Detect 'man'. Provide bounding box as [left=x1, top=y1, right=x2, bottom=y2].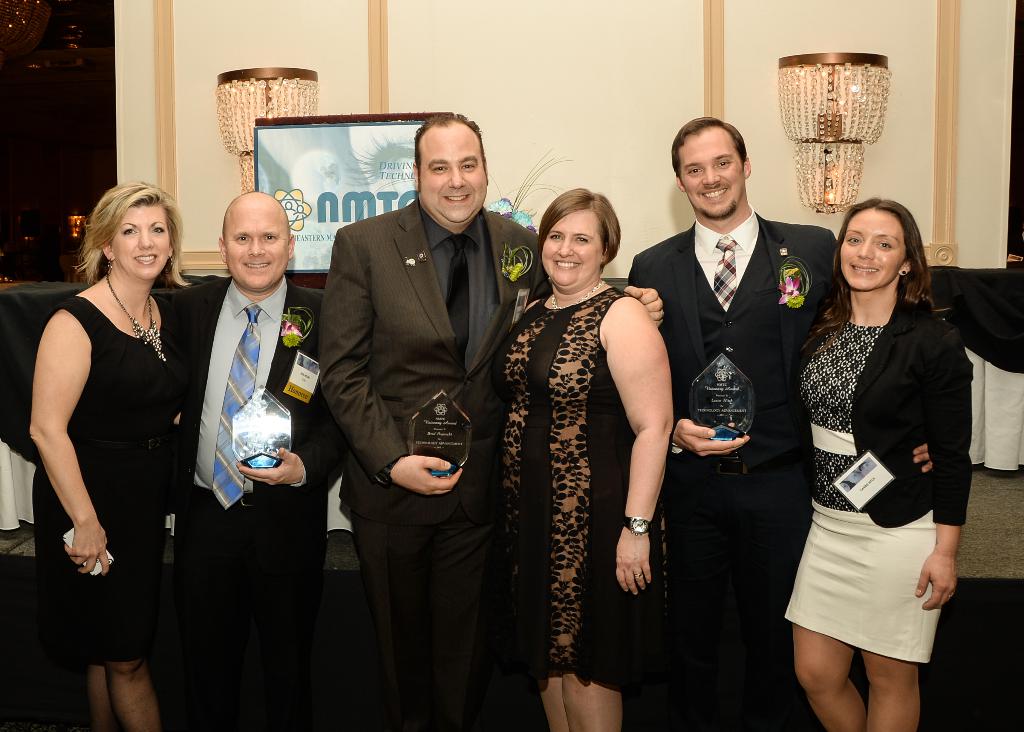
[left=625, top=115, right=934, bottom=731].
